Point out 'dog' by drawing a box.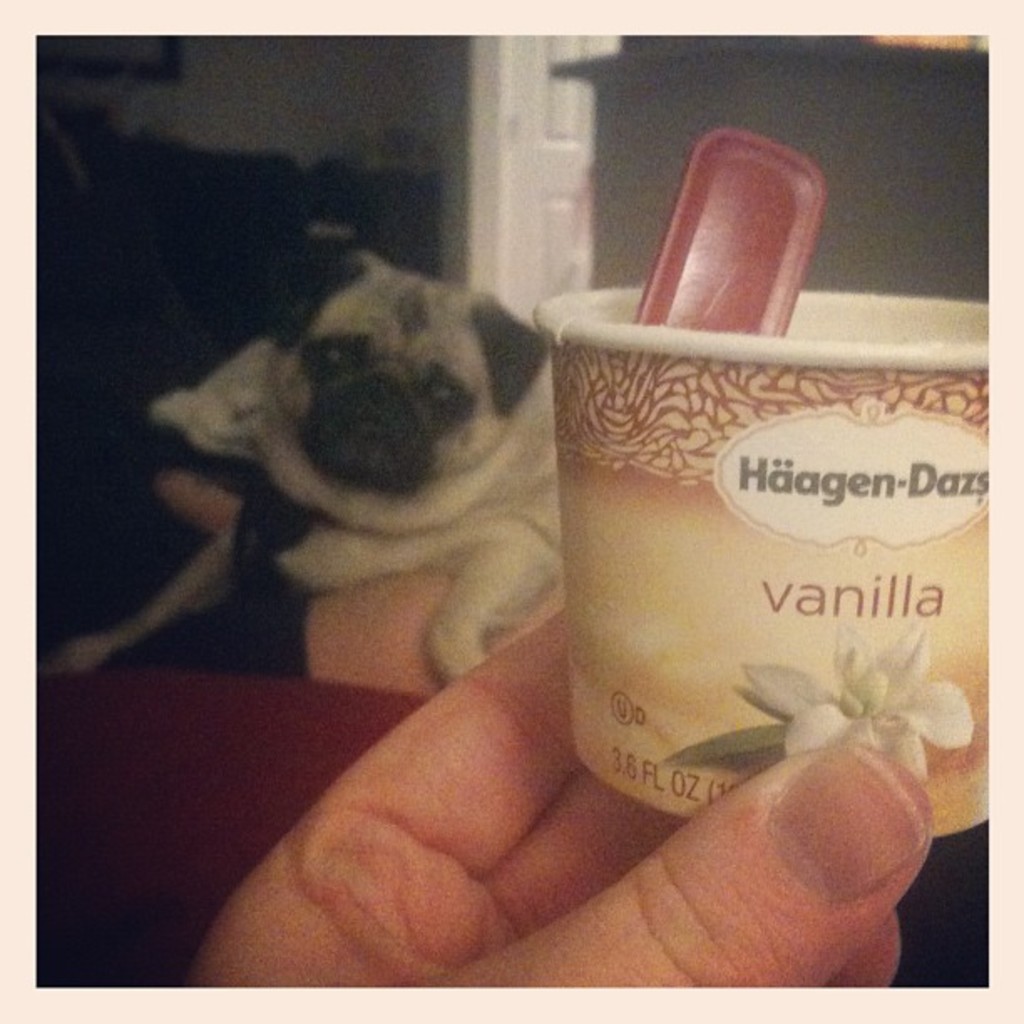
box(42, 221, 602, 693).
